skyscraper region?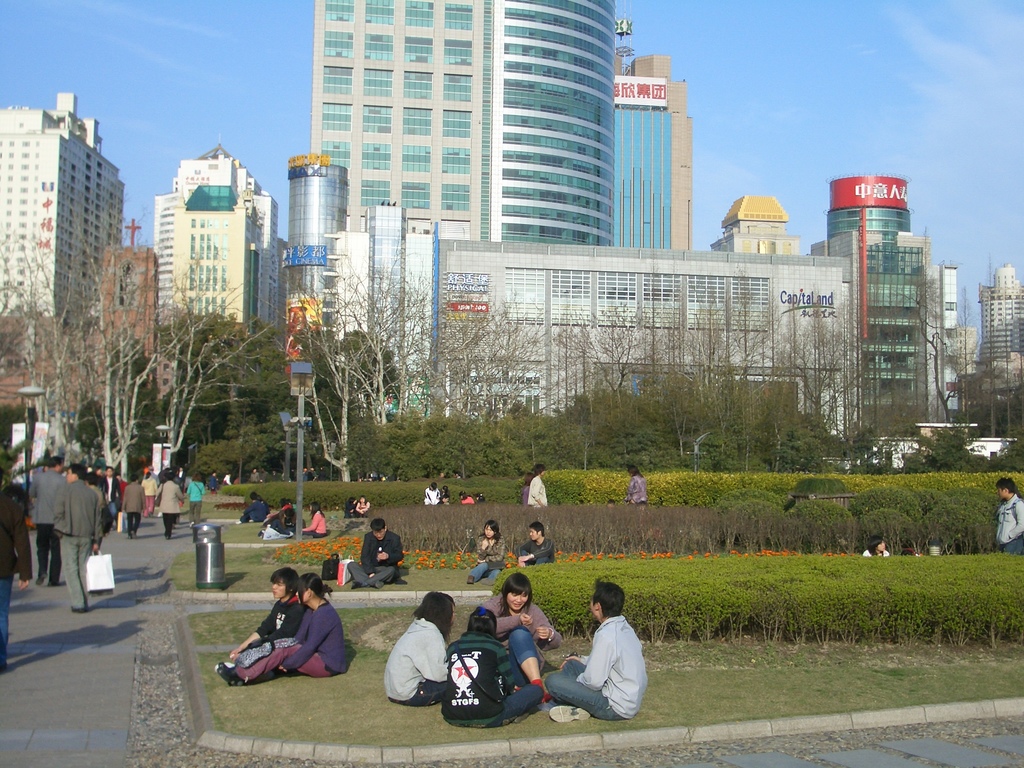
region(150, 140, 296, 342)
